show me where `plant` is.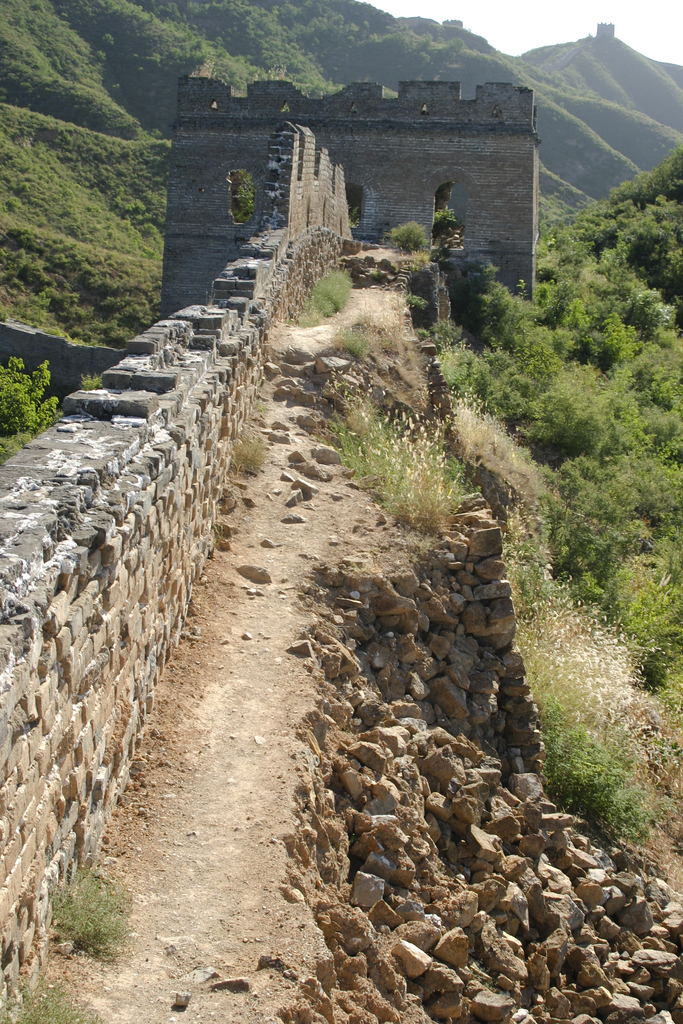
`plant` is at select_region(386, 212, 432, 255).
